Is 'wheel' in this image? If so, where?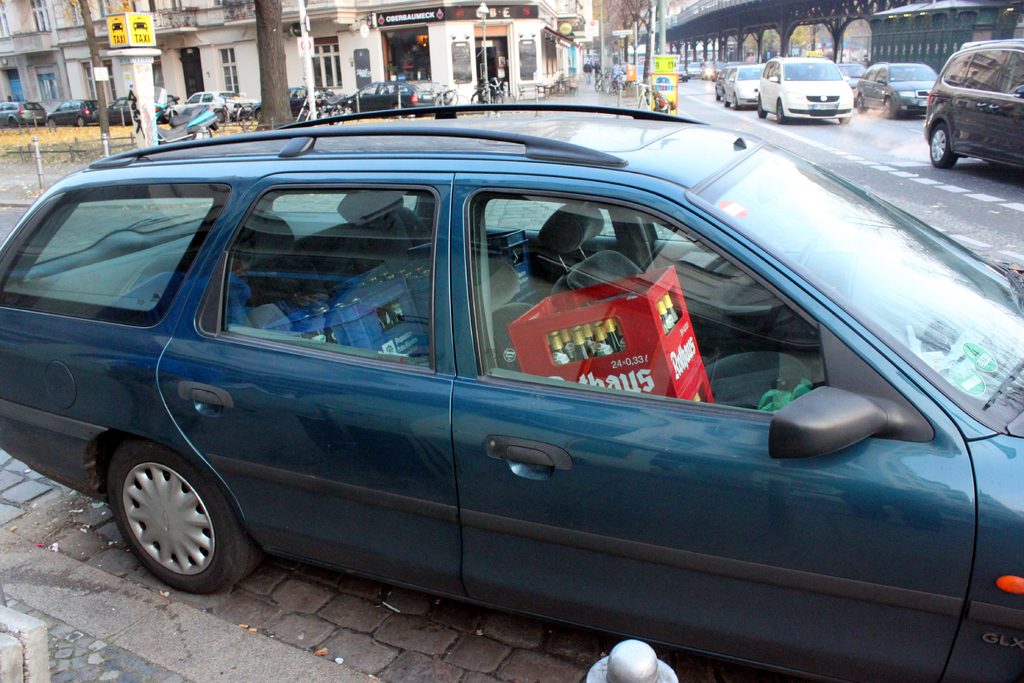
Yes, at (x1=240, y1=104, x2=252, y2=124).
